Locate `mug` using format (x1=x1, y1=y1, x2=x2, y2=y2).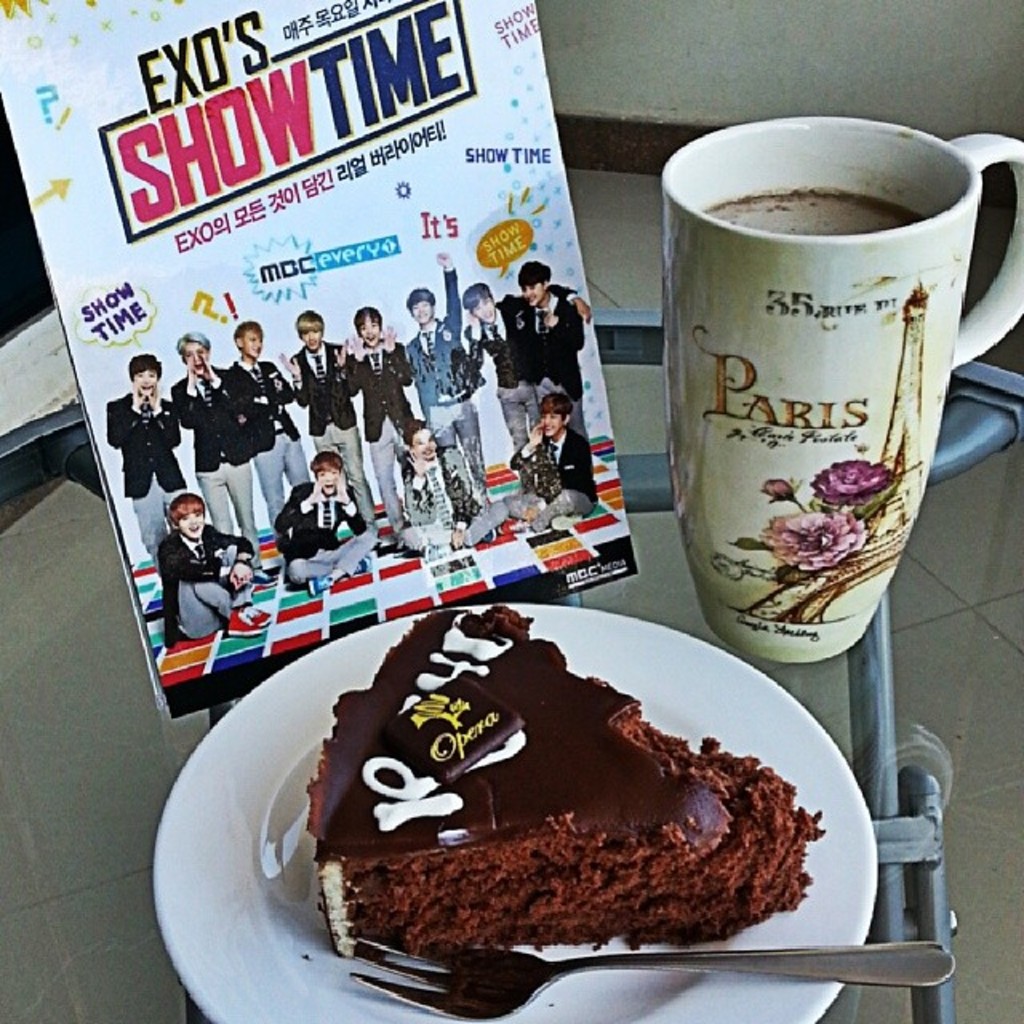
(x1=656, y1=114, x2=1022, y2=662).
